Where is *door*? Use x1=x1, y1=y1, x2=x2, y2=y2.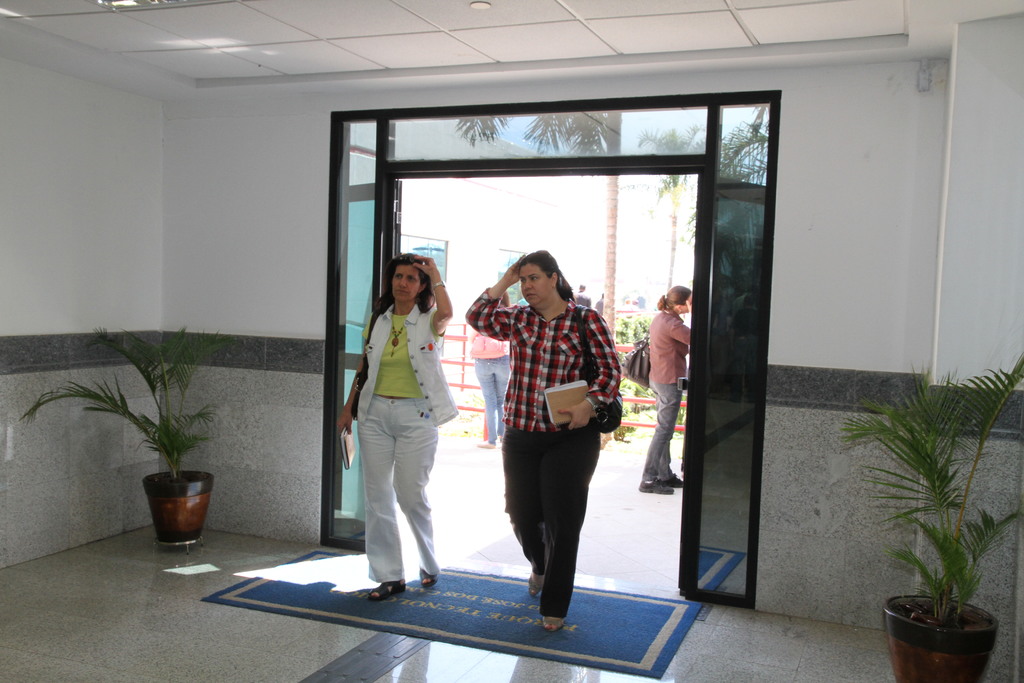
x1=336, y1=179, x2=404, y2=536.
